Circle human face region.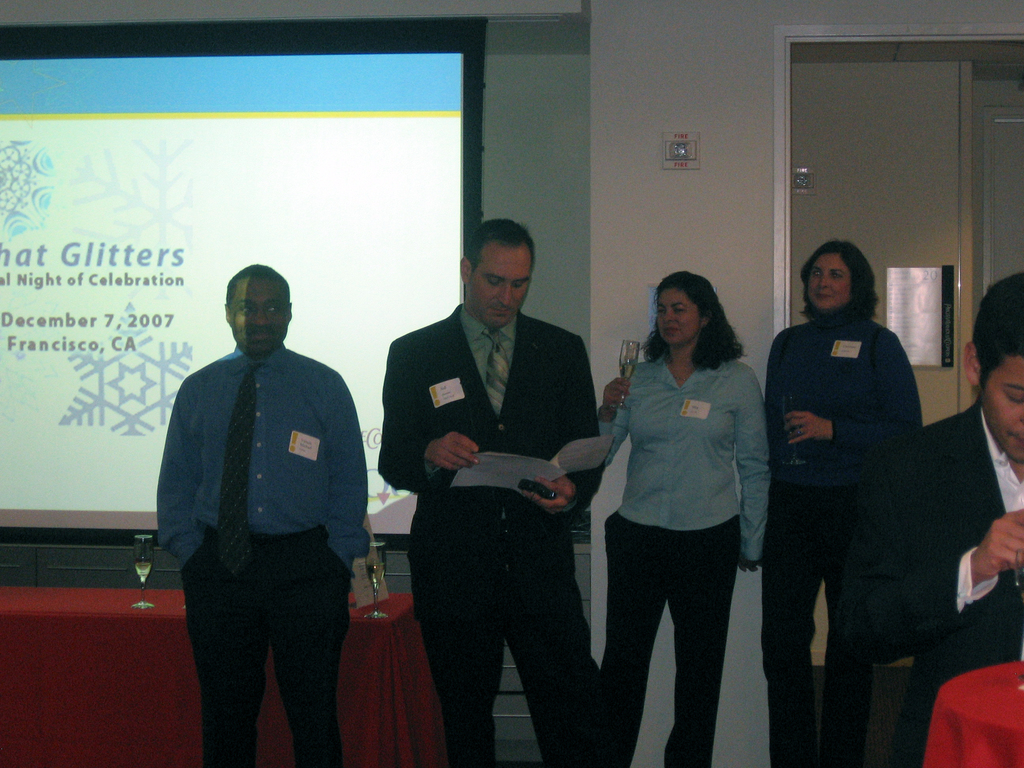
Region: Rect(975, 352, 1023, 462).
